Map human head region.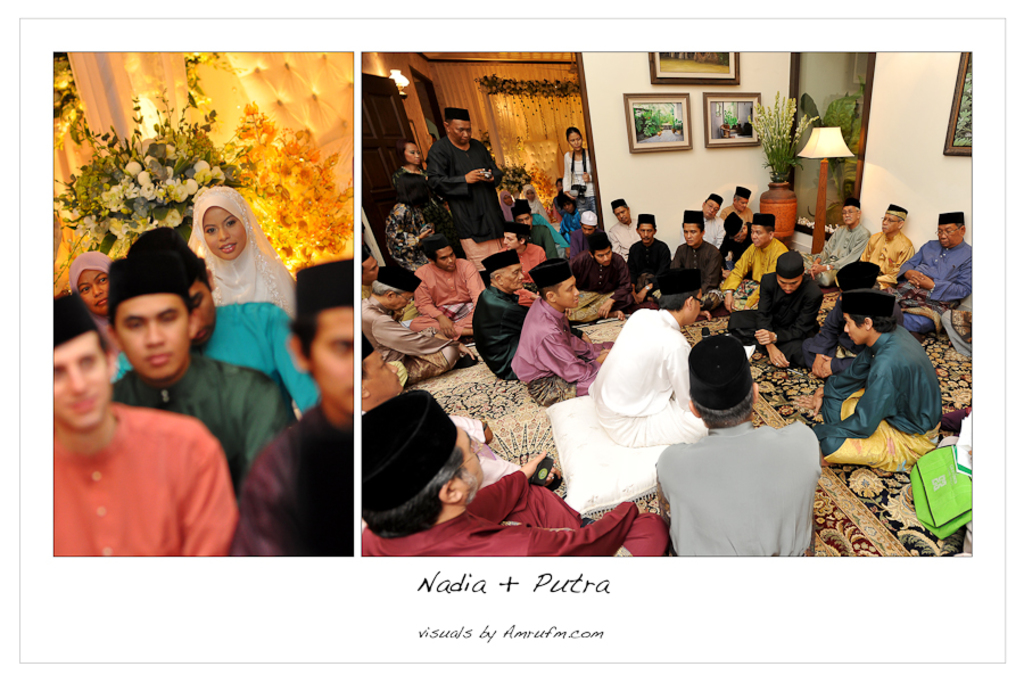
Mapped to (52,293,118,436).
